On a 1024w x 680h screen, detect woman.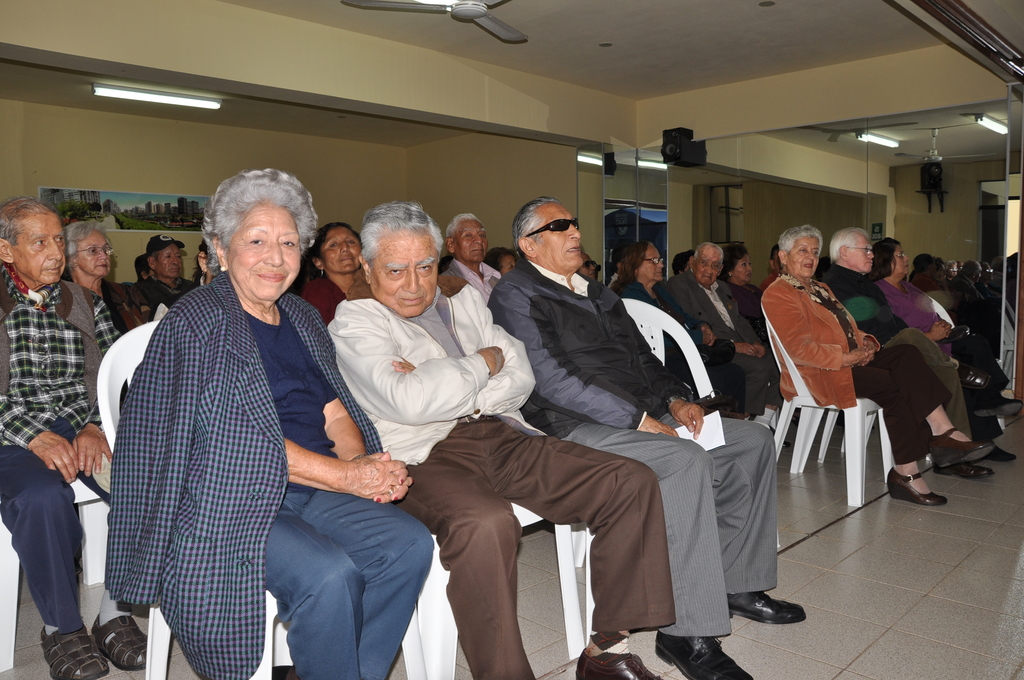
(908,254,959,329).
